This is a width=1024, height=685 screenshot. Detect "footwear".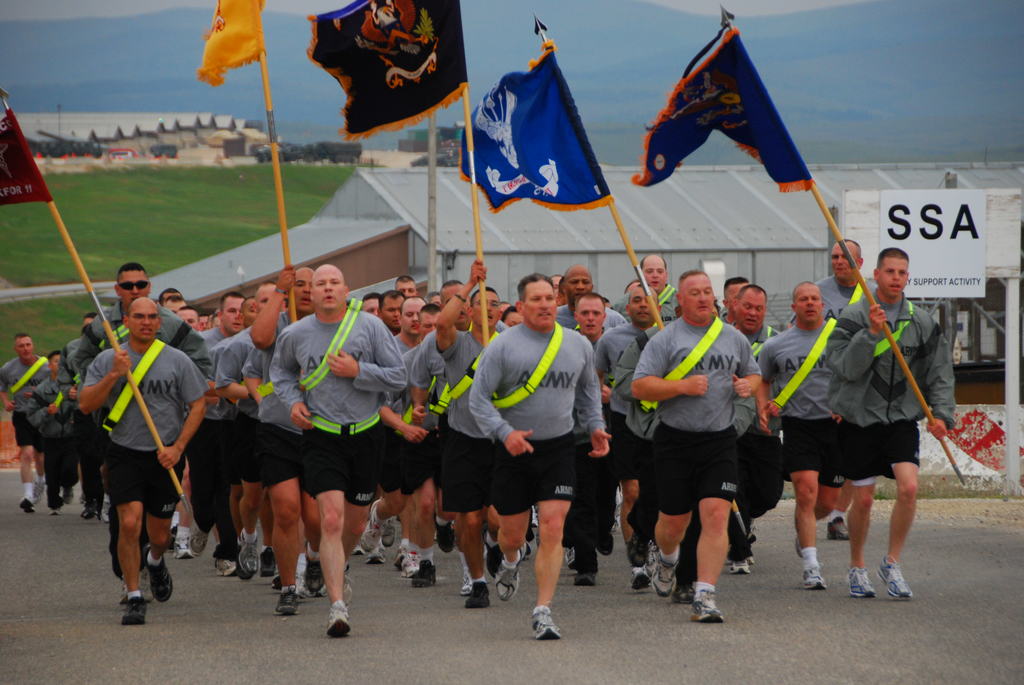
BBox(236, 530, 262, 579).
